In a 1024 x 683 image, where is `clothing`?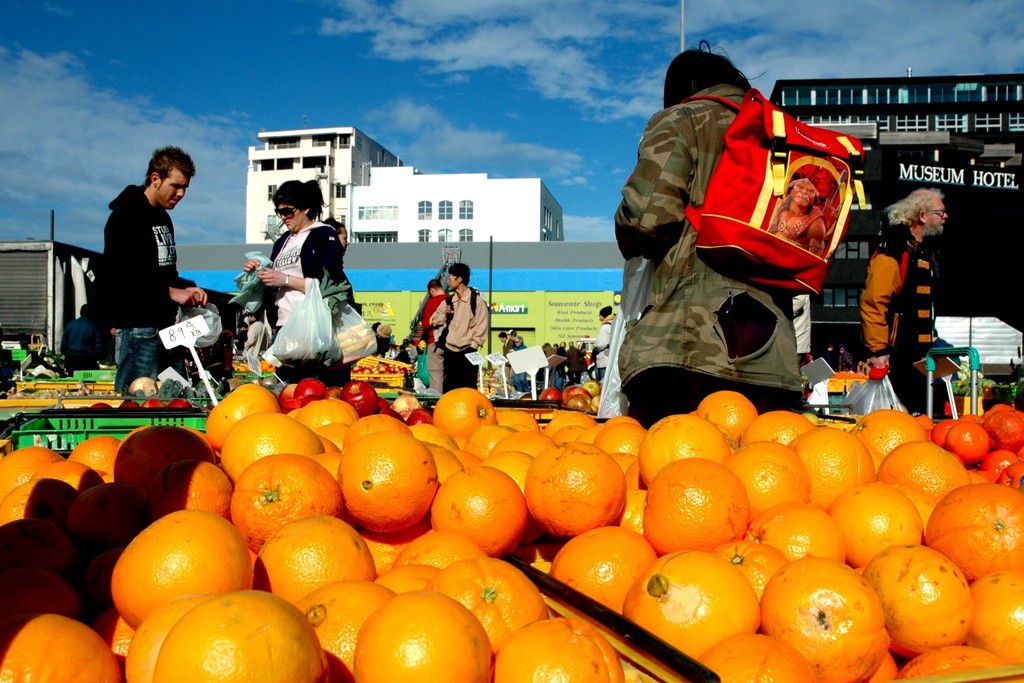
left=59, top=315, right=108, bottom=372.
